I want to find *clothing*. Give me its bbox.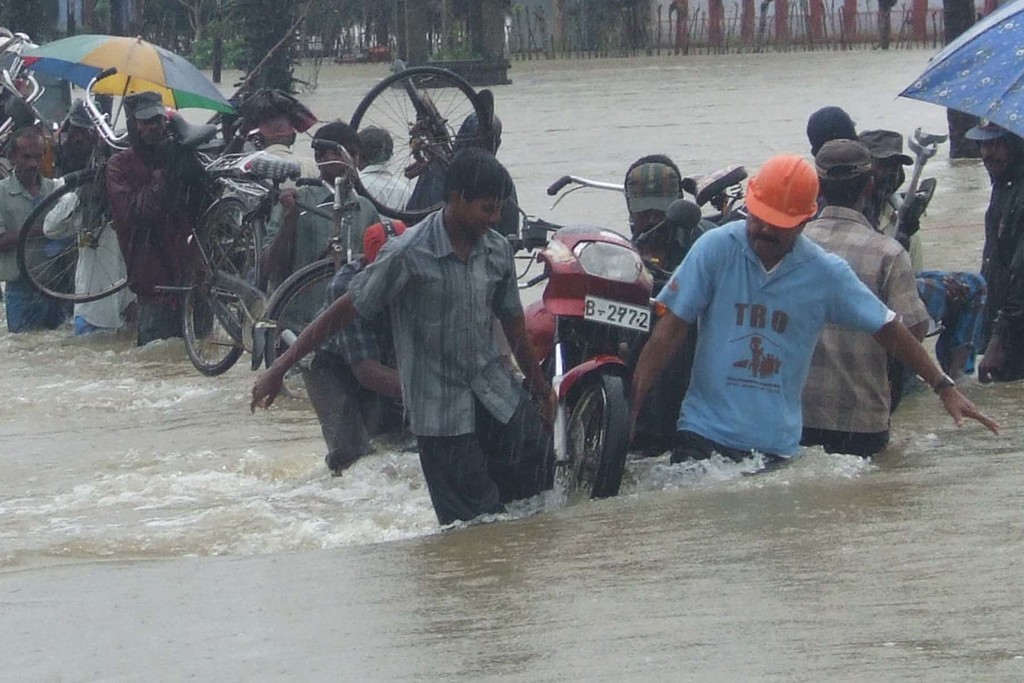
<box>300,264,398,474</box>.
